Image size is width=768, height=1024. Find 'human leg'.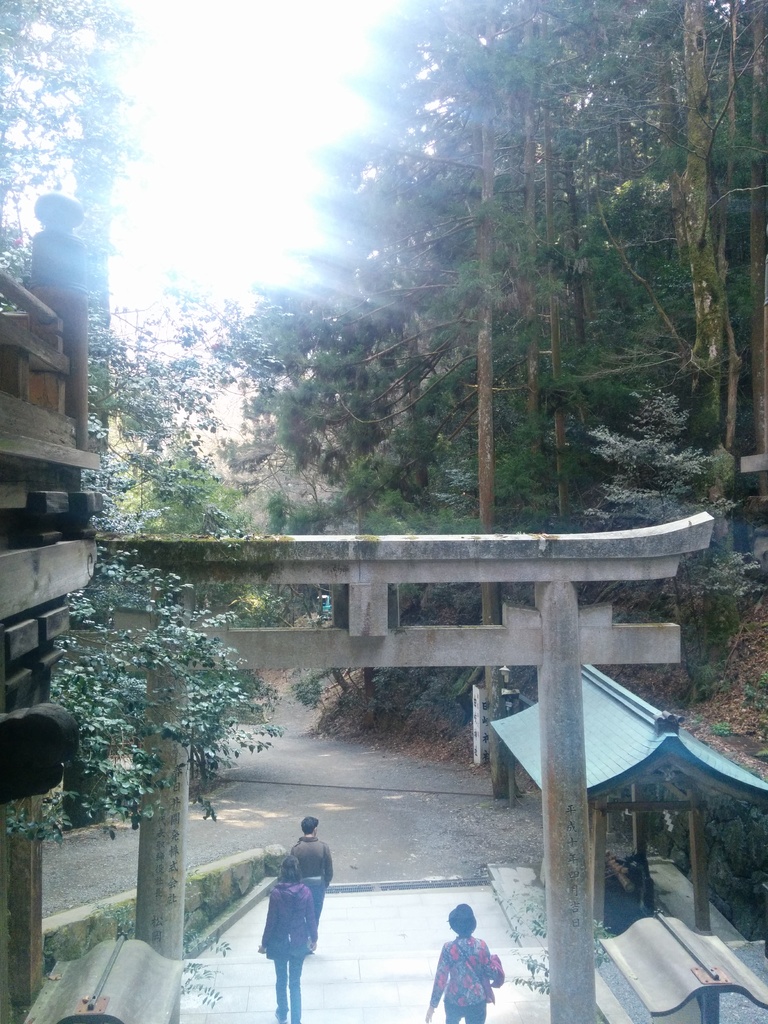
x1=442 y1=993 x2=463 y2=1023.
